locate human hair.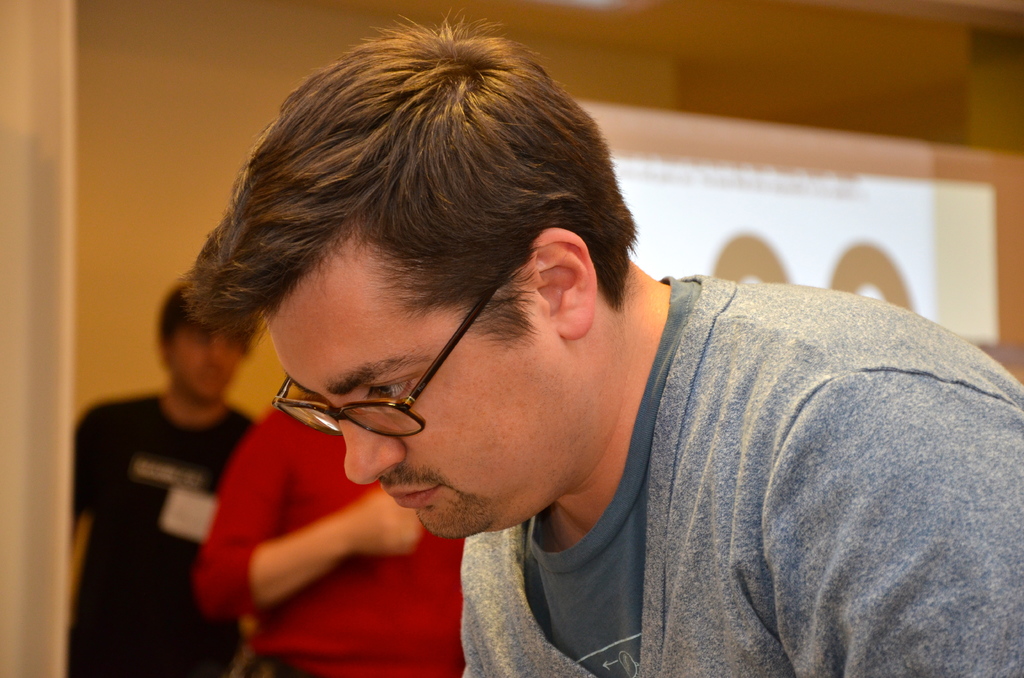
Bounding box: [179, 0, 636, 356].
